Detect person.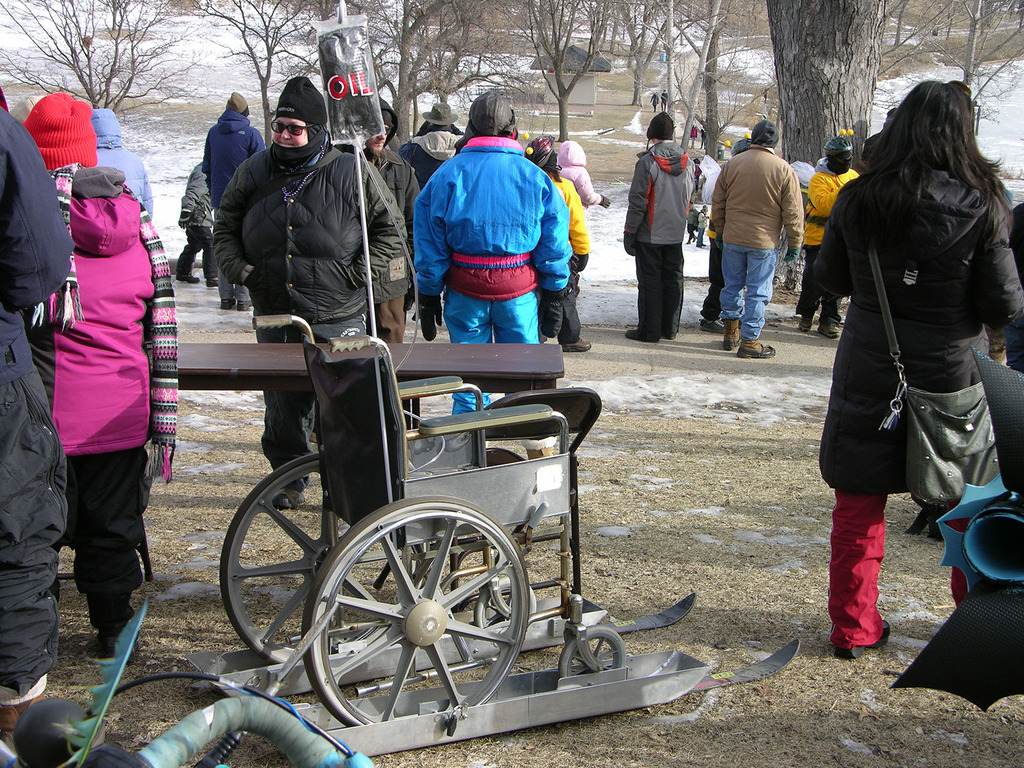
Detected at detection(618, 108, 707, 340).
